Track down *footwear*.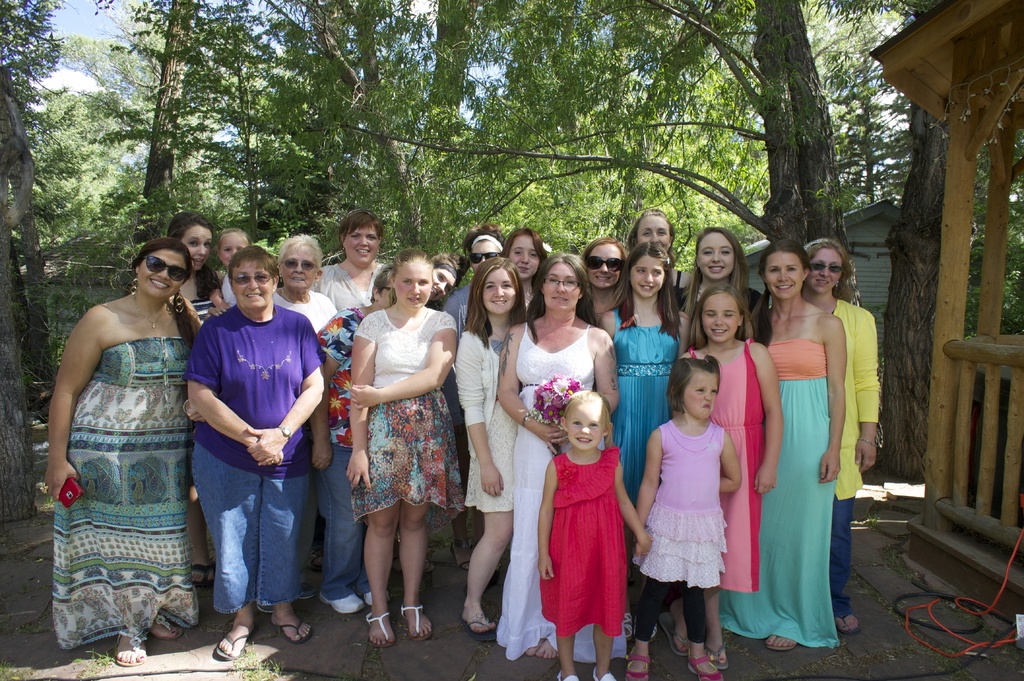
Tracked to (left=361, top=588, right=390, bottom=611).
